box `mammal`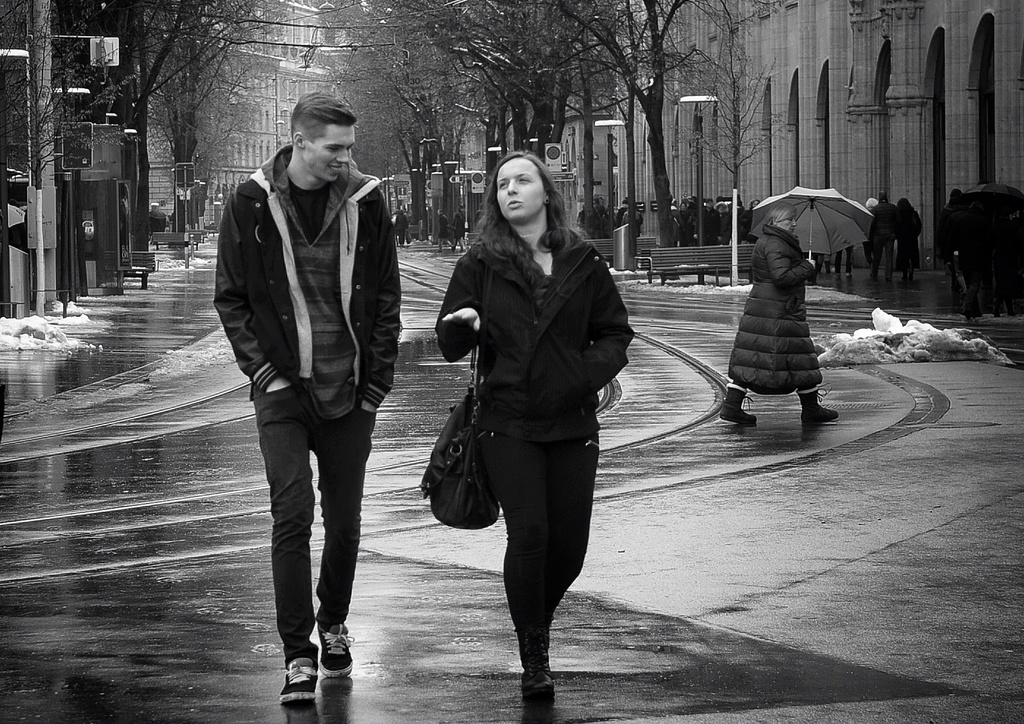
bbox=[417, 155, 636, 677]
